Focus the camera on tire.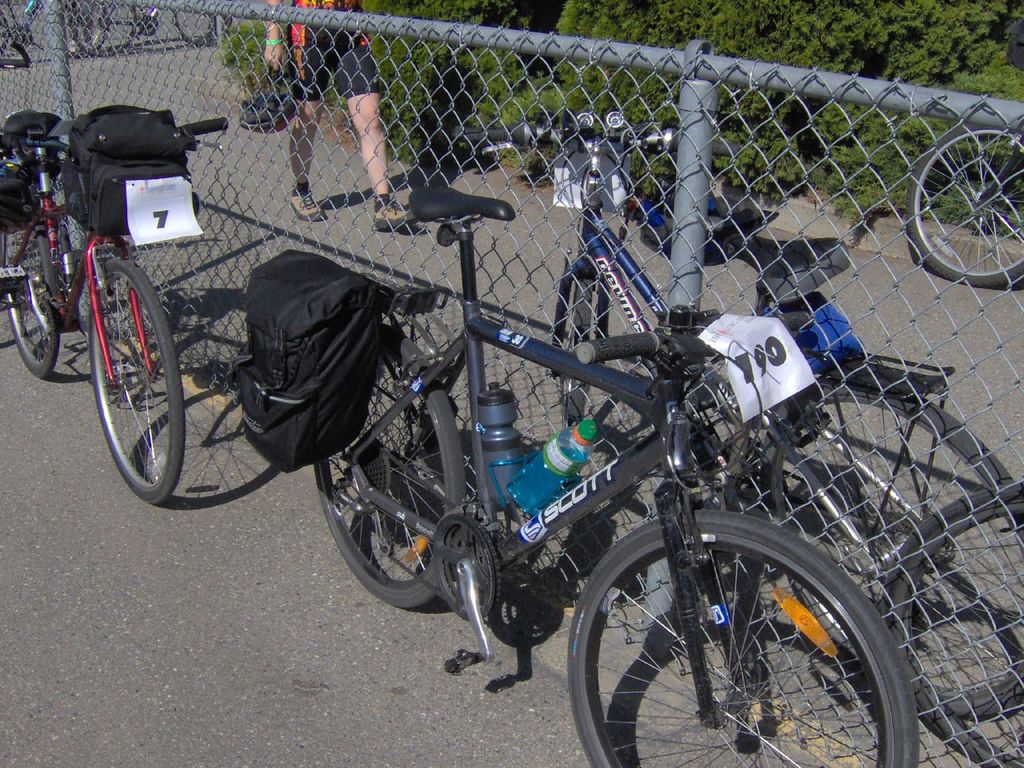
Focus region: x1=307 y1=323 x2=470 y2=609.
